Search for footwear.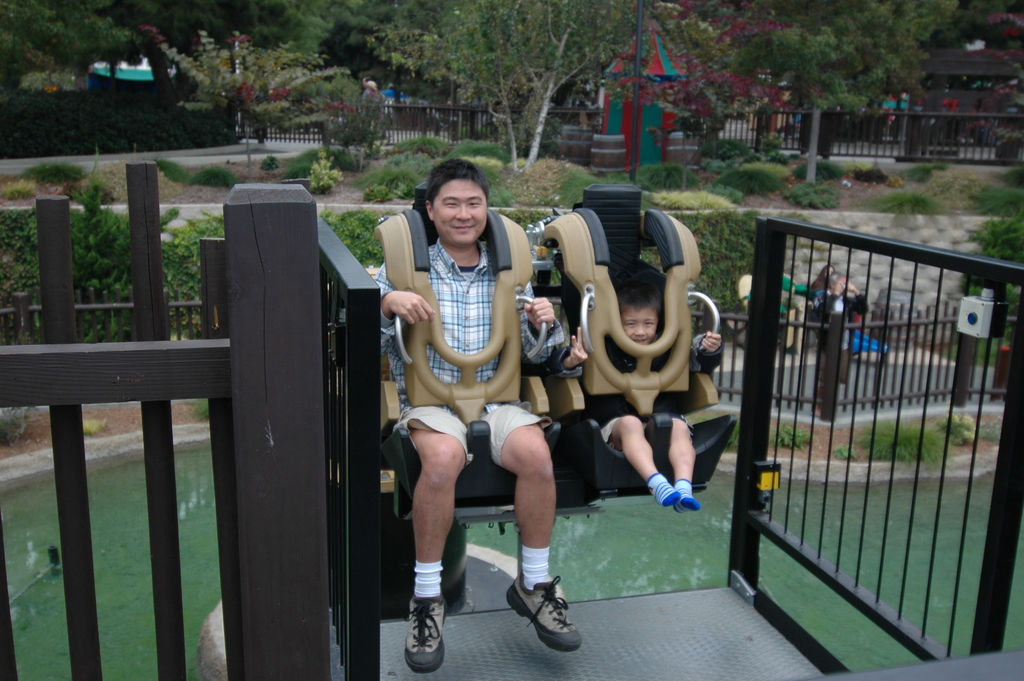
Found at left=406, top=599, right=448, bottom=668.
